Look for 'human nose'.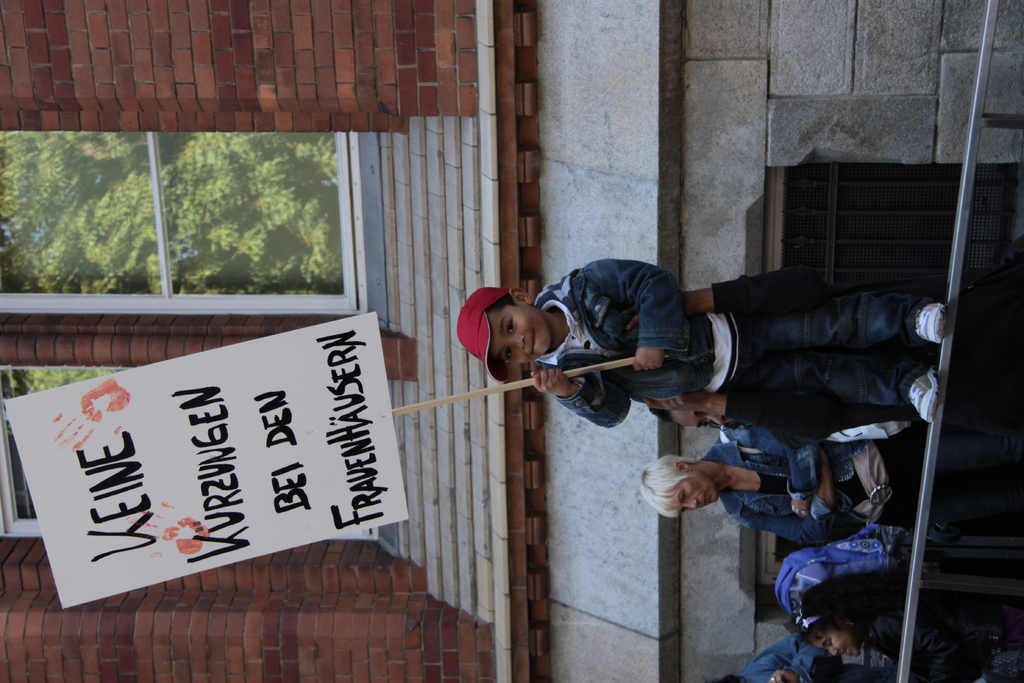
Found: select_region(689, 499, 699, 509).
